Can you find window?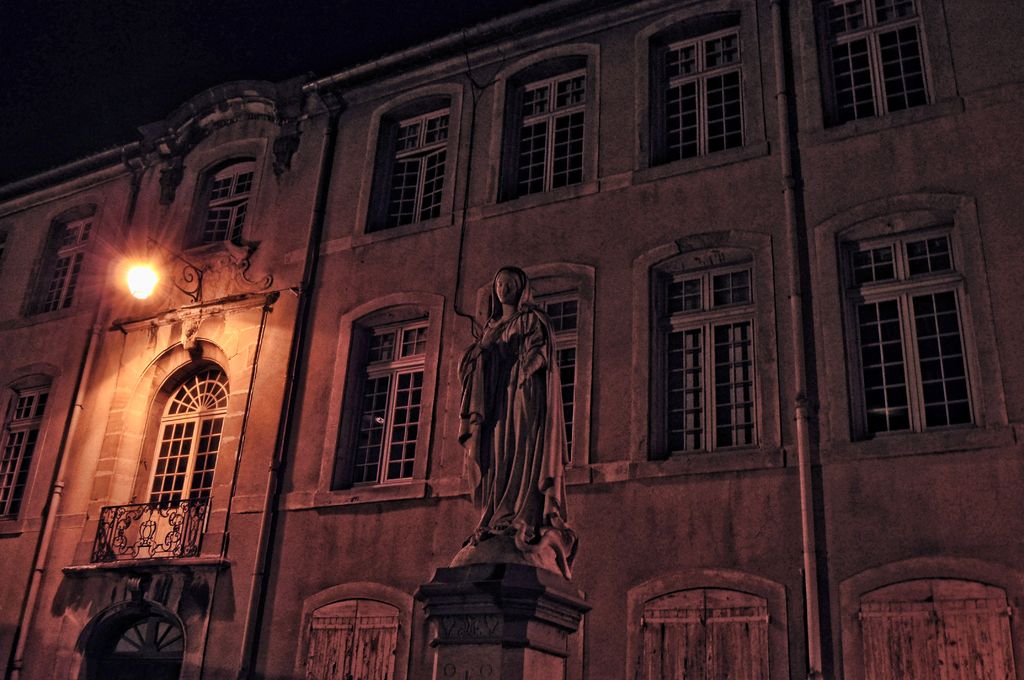
Yes, bounding box: detection(626, 567, 790, 679).
